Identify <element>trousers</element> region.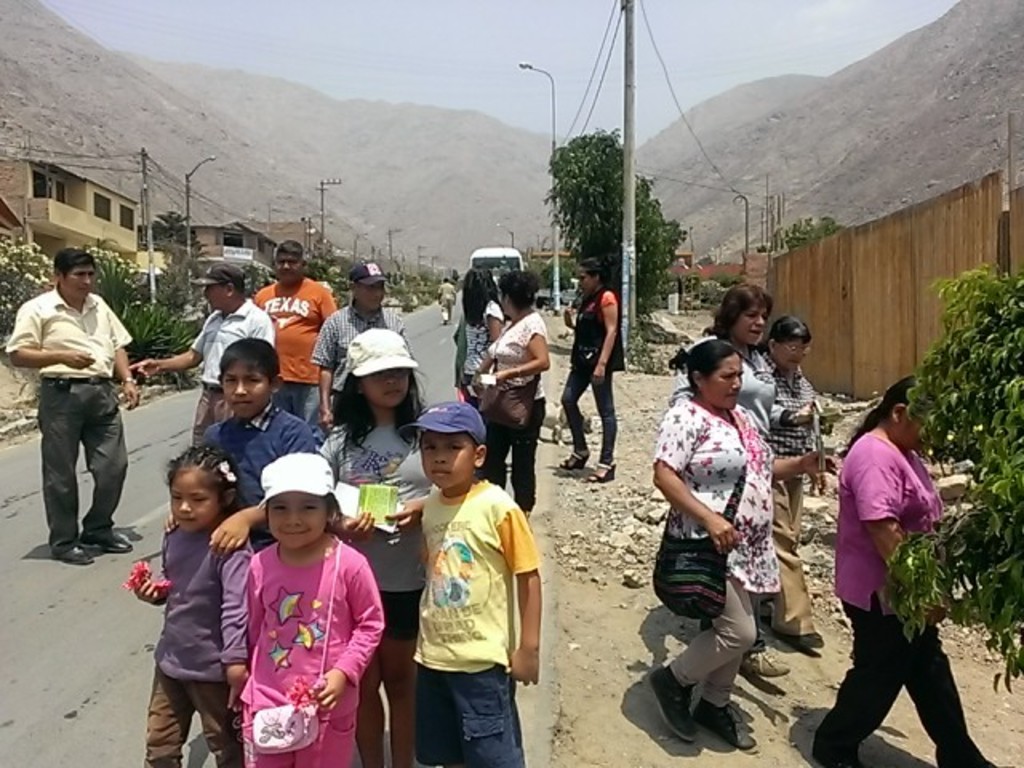
Region: bbox(835, 594, 987, 766).
